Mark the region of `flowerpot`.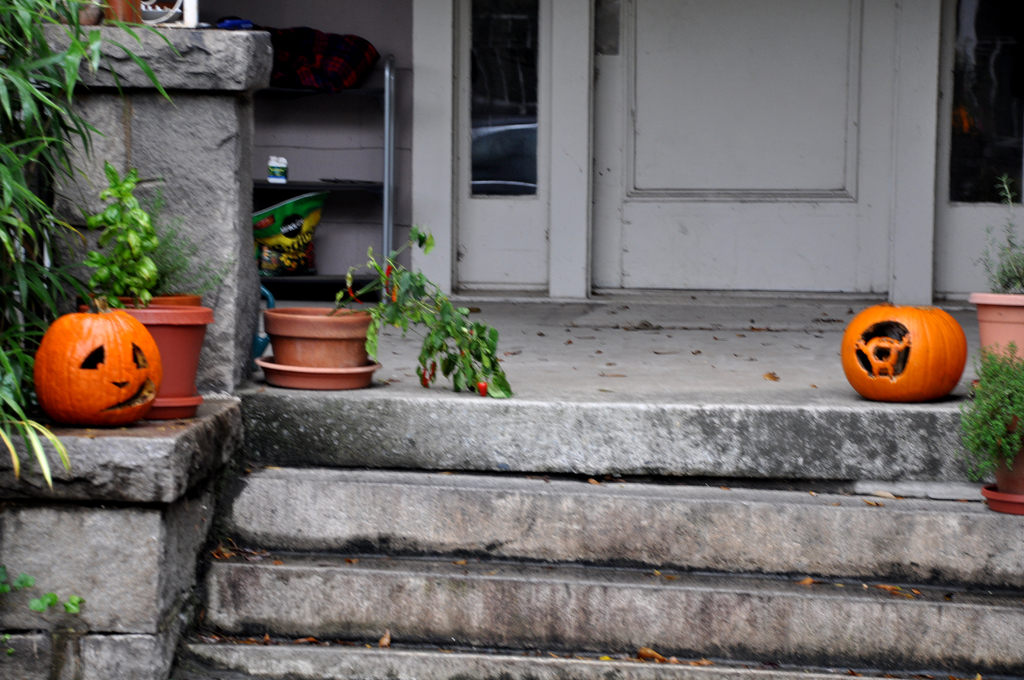
Region: bbox=(248, 295, 365, 390).
